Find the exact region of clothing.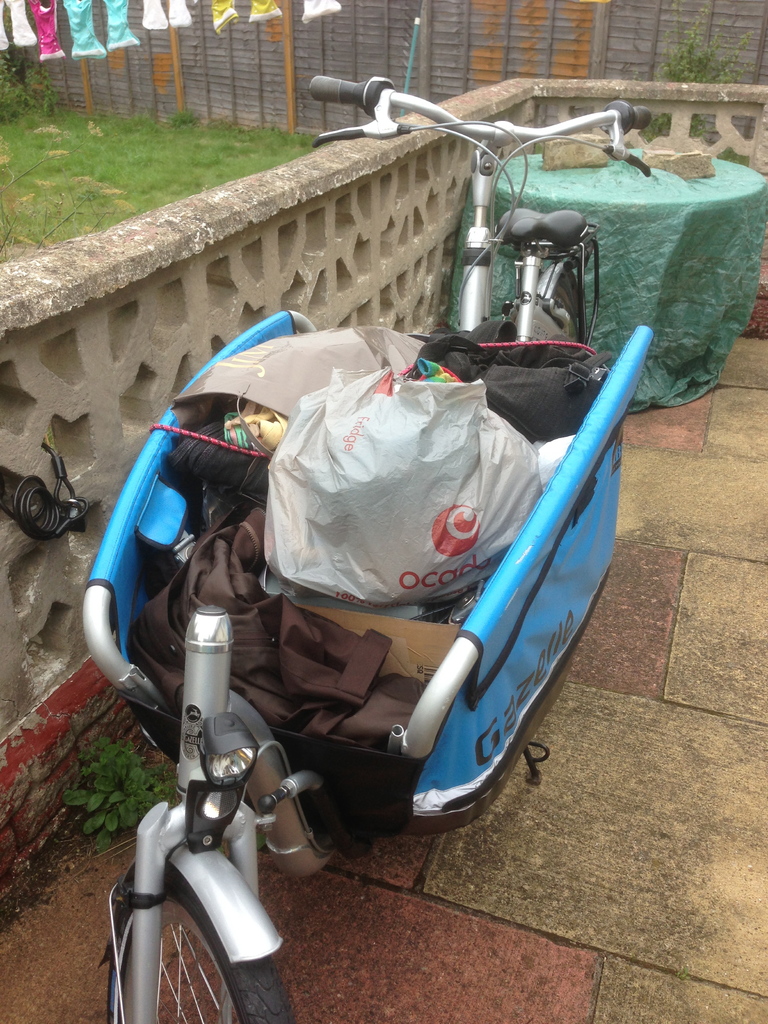
Exact region: (x1=58, y1=0, x2=108, y2=65).
